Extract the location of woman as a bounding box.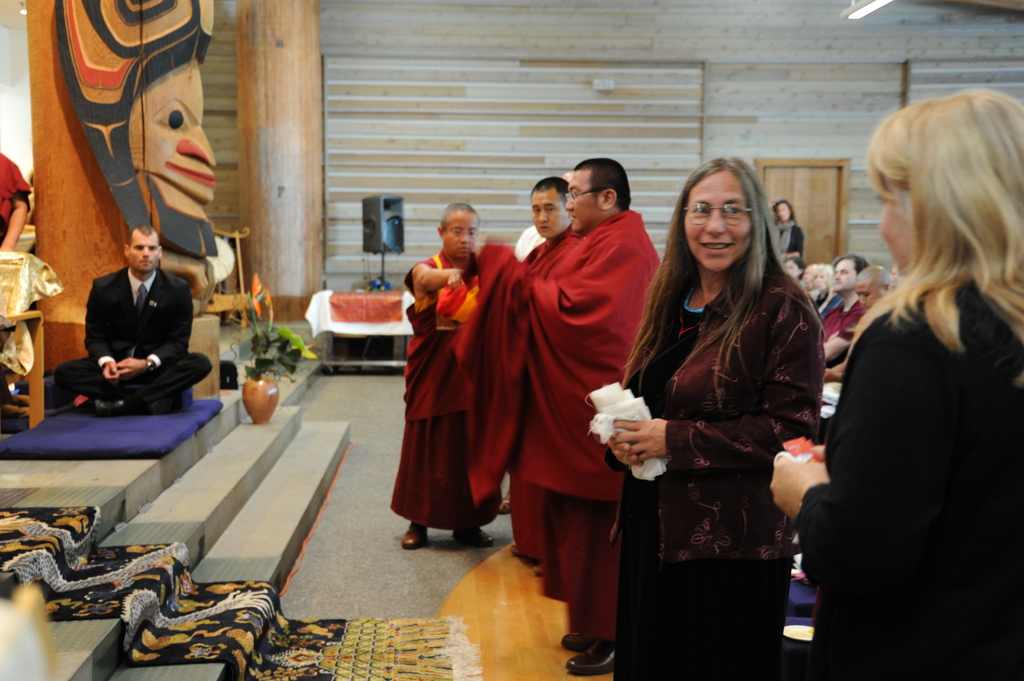
Rect(811, 266, 835, 313).
